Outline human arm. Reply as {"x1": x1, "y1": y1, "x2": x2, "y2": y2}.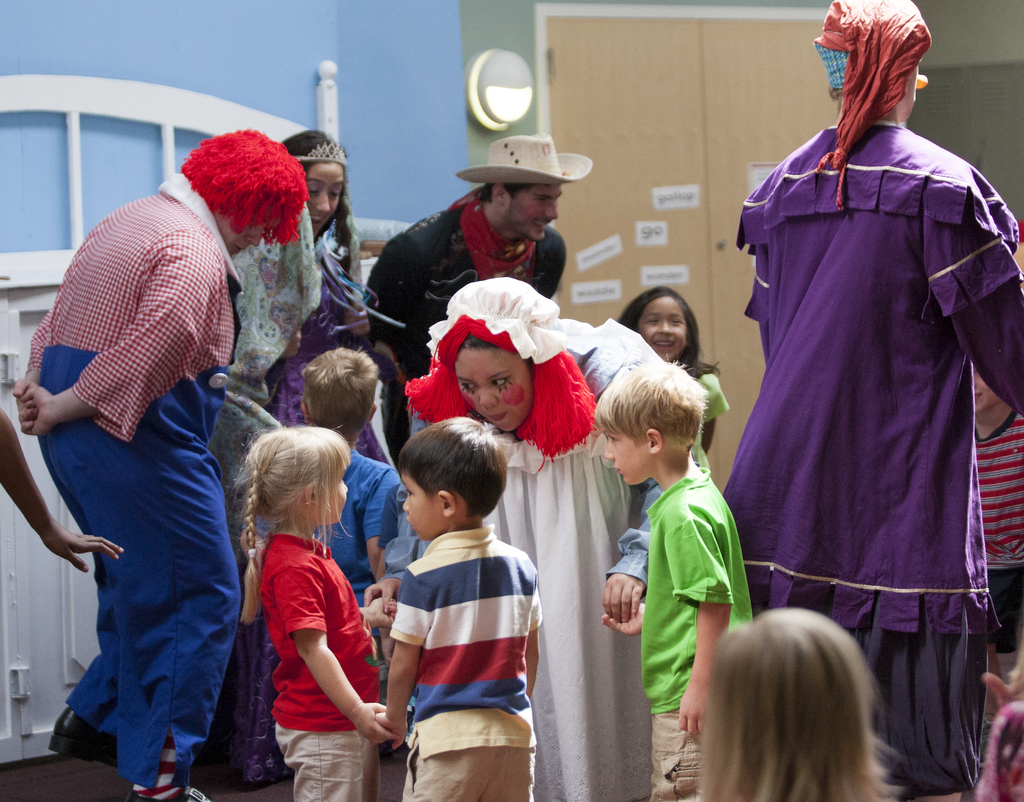
{"x1": 16, "y1": 241, "x2": 216, "y2": 439}.
